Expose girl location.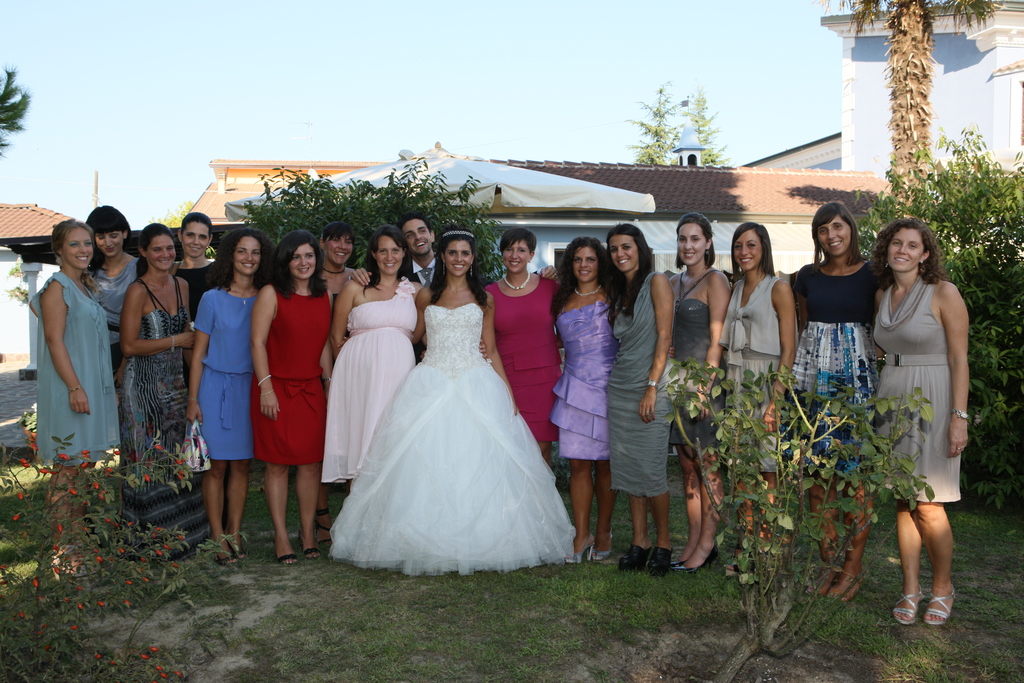
Exposed at bbox=[791, 200, 885, 602].
